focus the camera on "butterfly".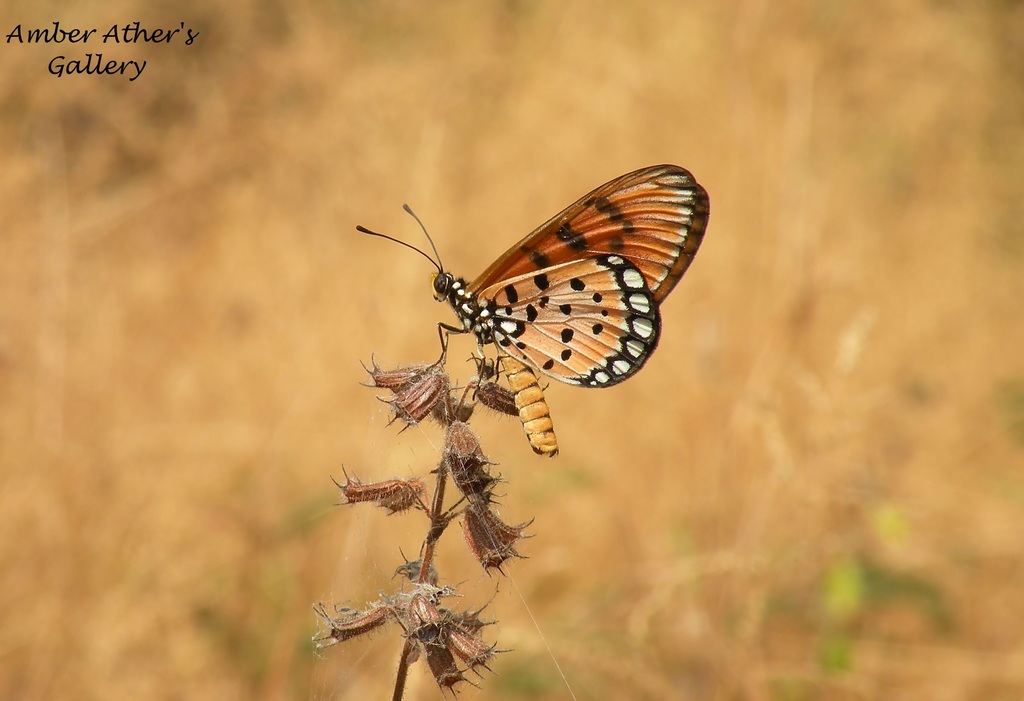
Focus region: locate(354, 163, 711, 460).
